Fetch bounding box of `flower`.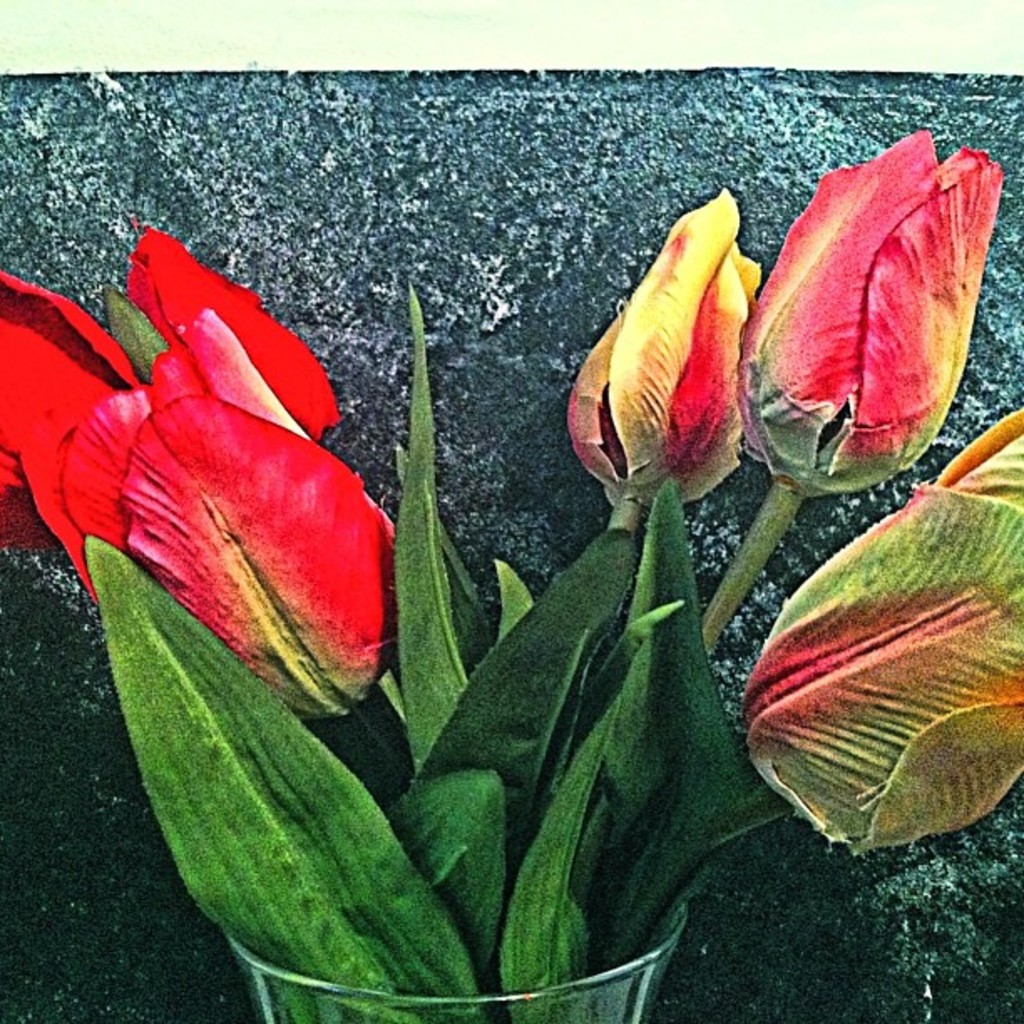
Bbox: (740,122,1004,497).
